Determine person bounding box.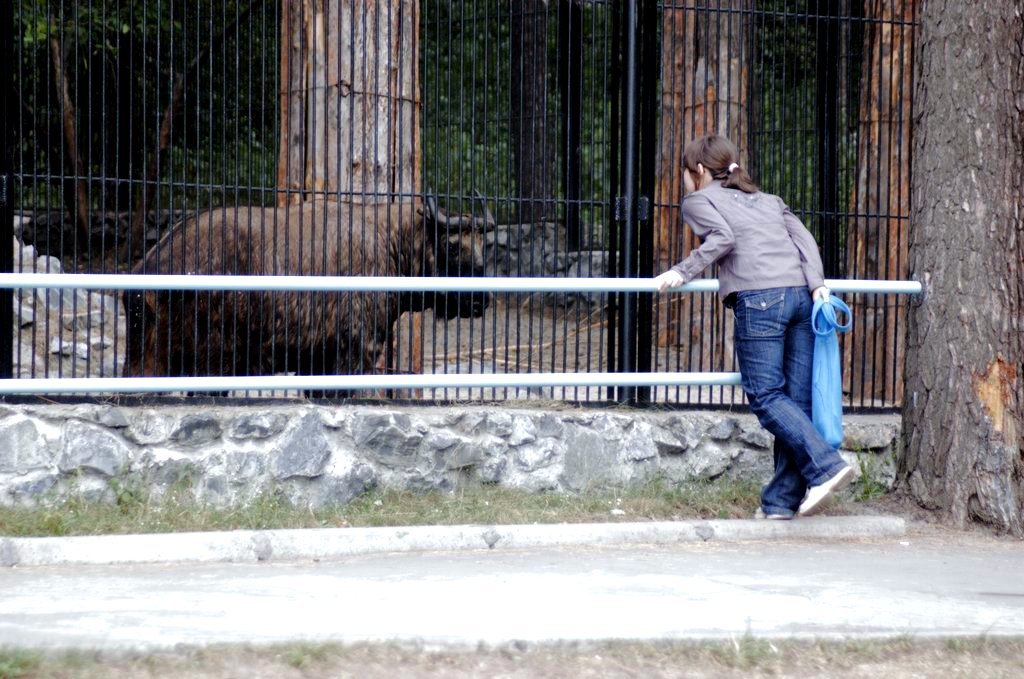
Determined: <bbox>676, 123, 869, 507</bbox>.
